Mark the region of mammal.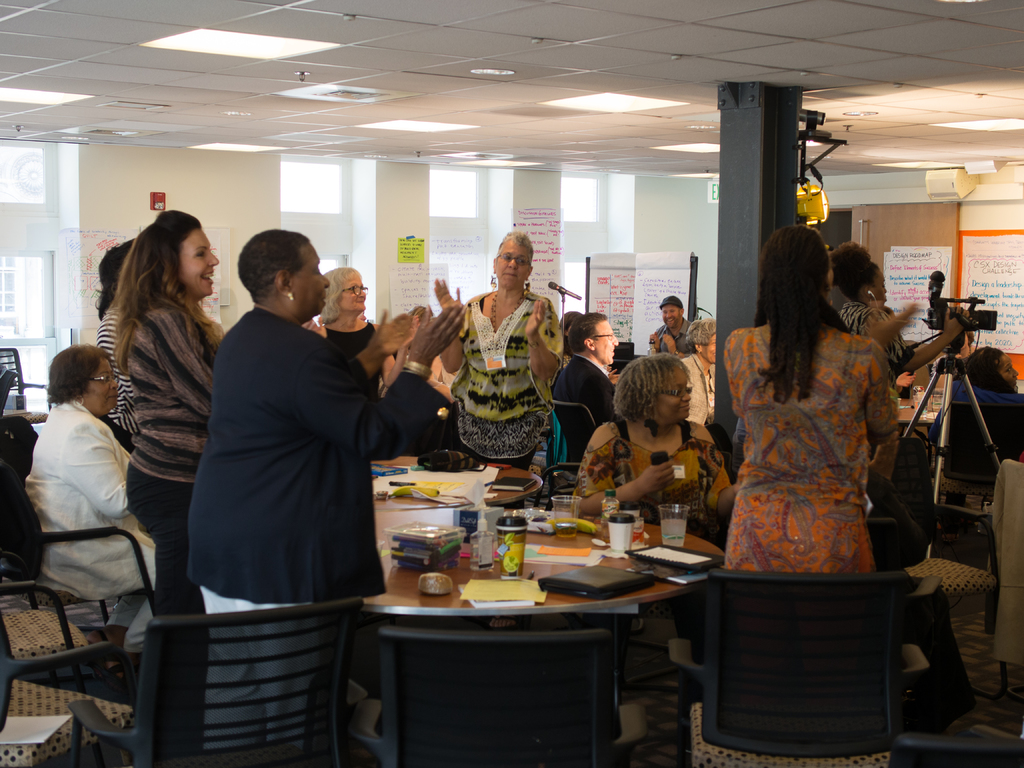
Region: region(721, 221, 898, 573).
